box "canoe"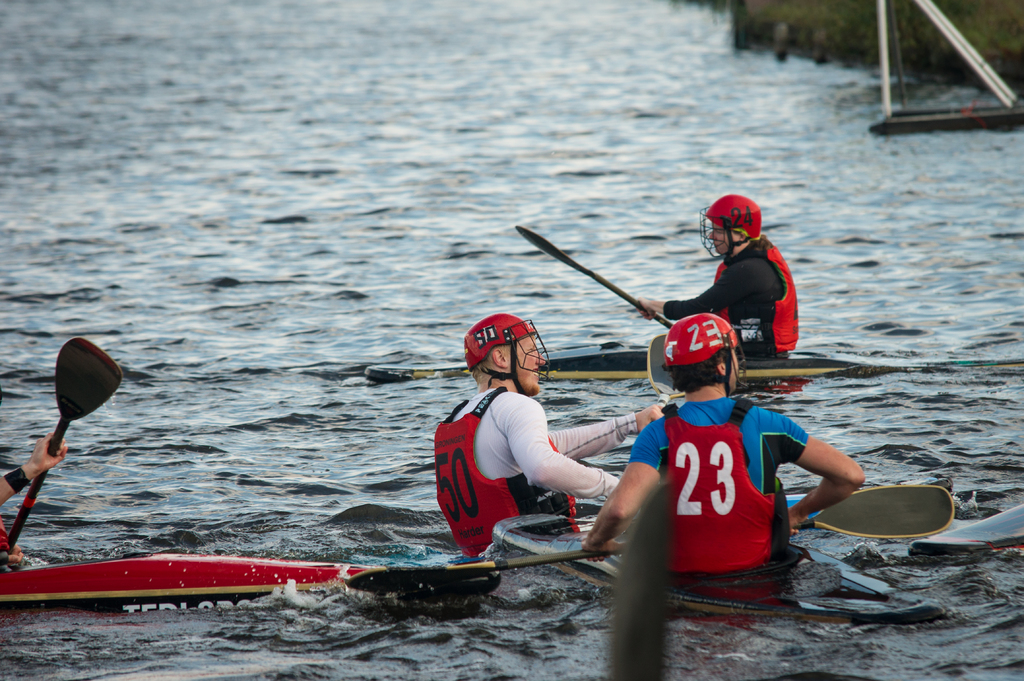
box(486, 504, 1023, 618)
